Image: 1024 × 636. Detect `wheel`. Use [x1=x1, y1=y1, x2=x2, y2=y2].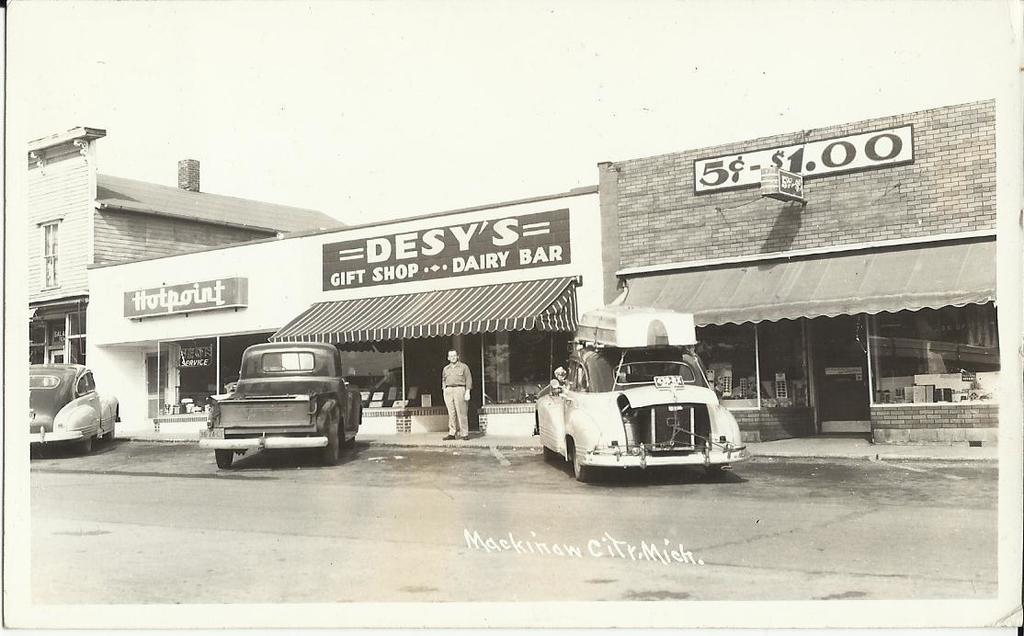
[x1=330, y1=433, x2=339, y2=459].
